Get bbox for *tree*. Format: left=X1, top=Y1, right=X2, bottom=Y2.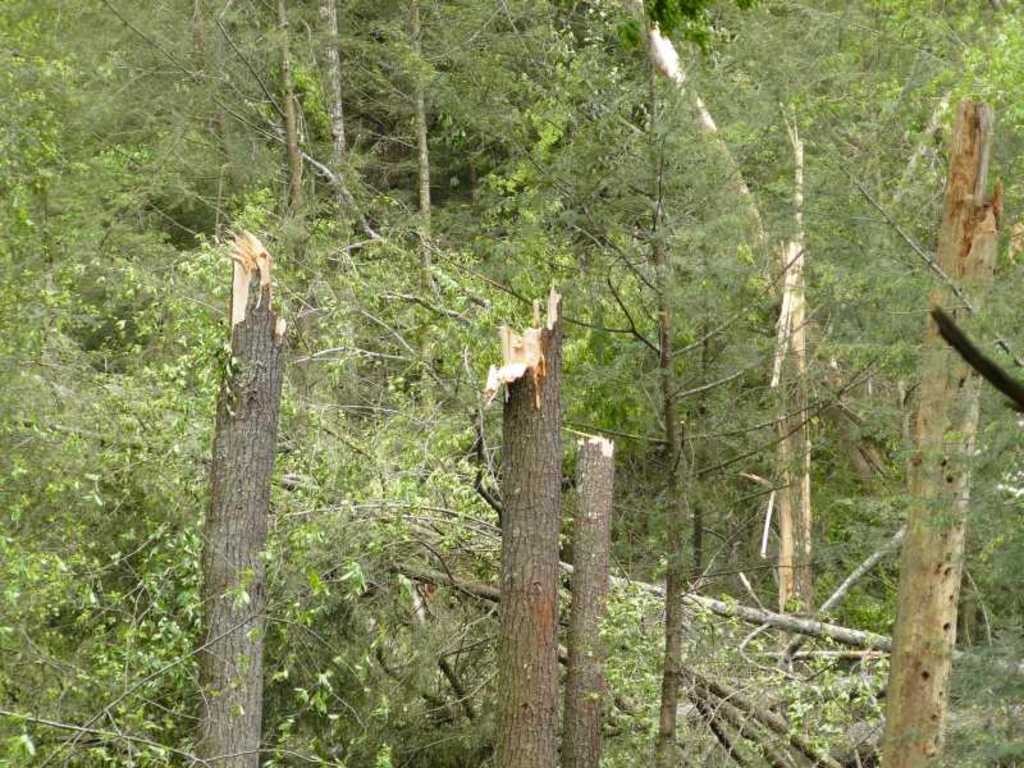
left=310, top=0, right=909, bottom=764.
